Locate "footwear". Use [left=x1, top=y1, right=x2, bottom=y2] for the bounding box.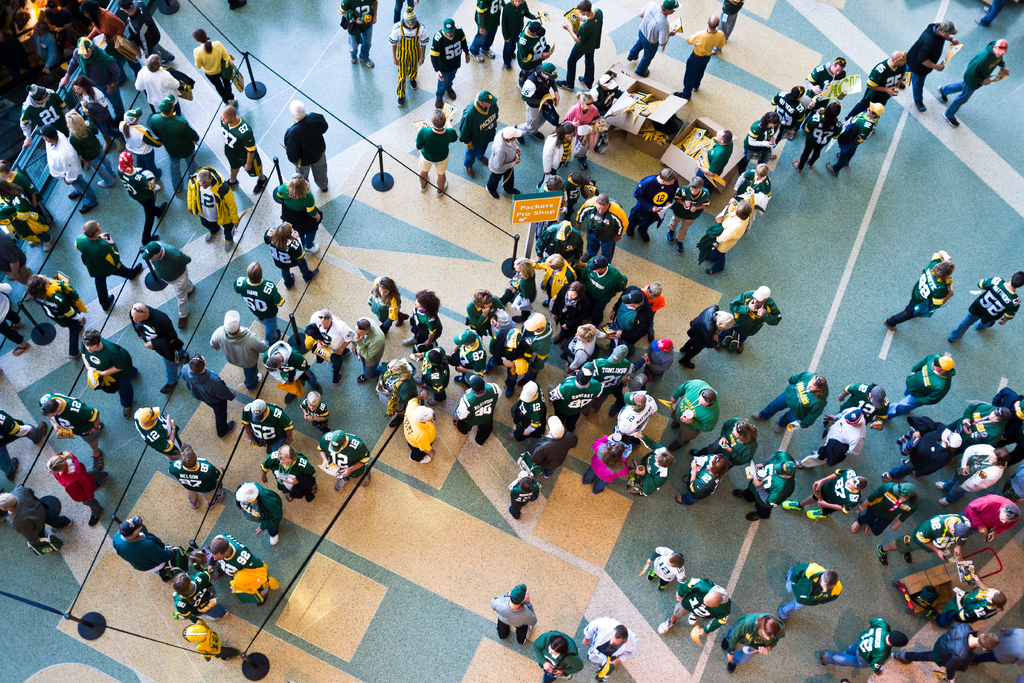
[left=678, top=361, right=694, bottom=368].
